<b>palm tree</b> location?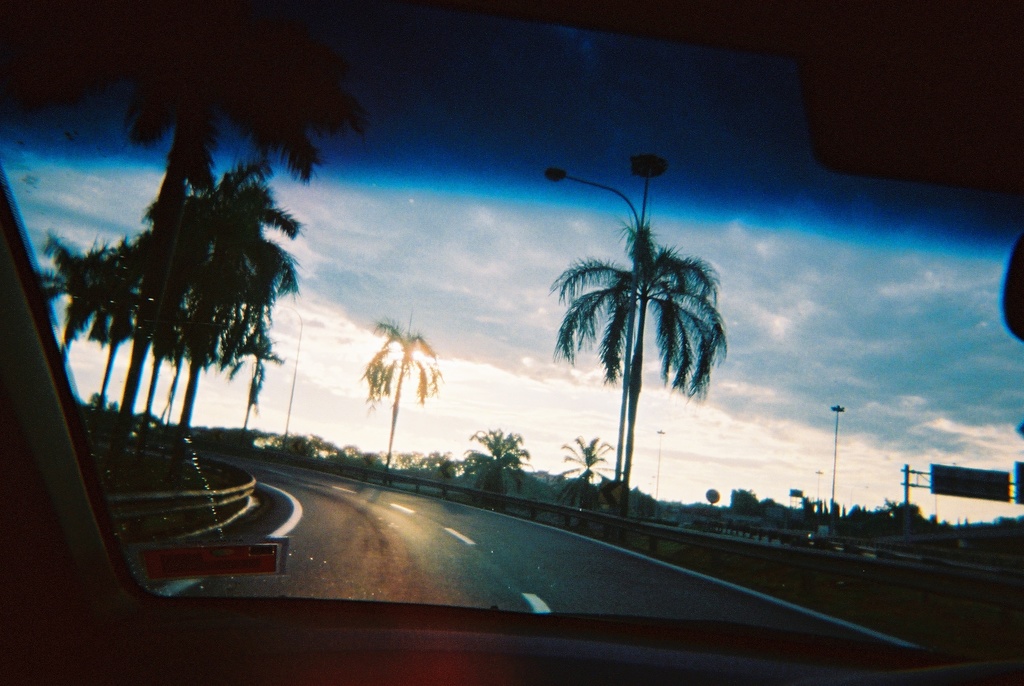
l=545, t=217, r=719, b=493
